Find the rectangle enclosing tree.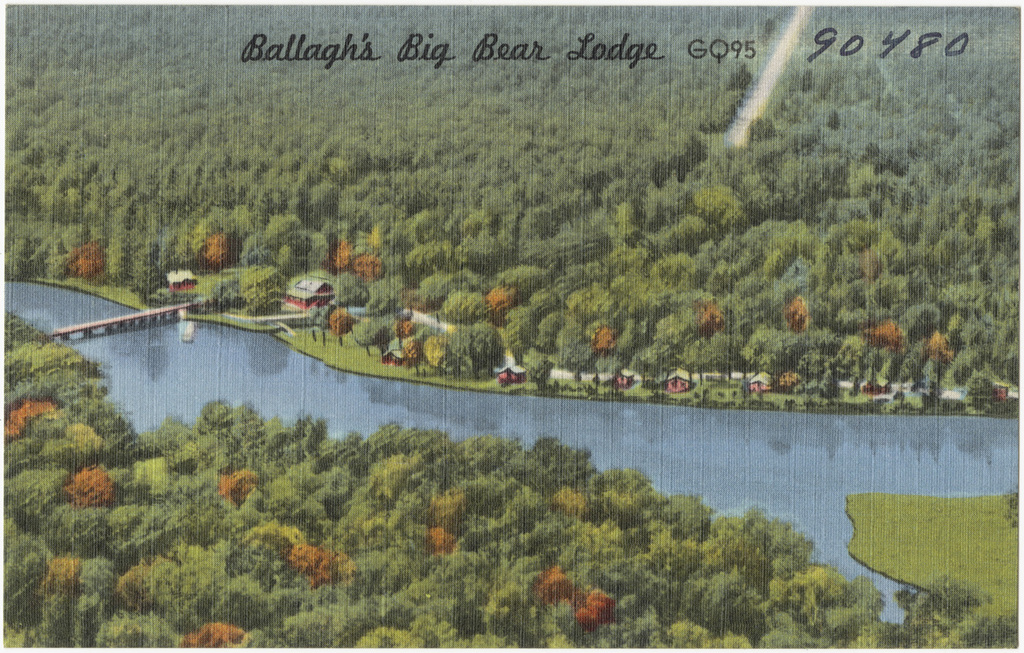
<bbox>670, 501, 851, 624</bbox>.
